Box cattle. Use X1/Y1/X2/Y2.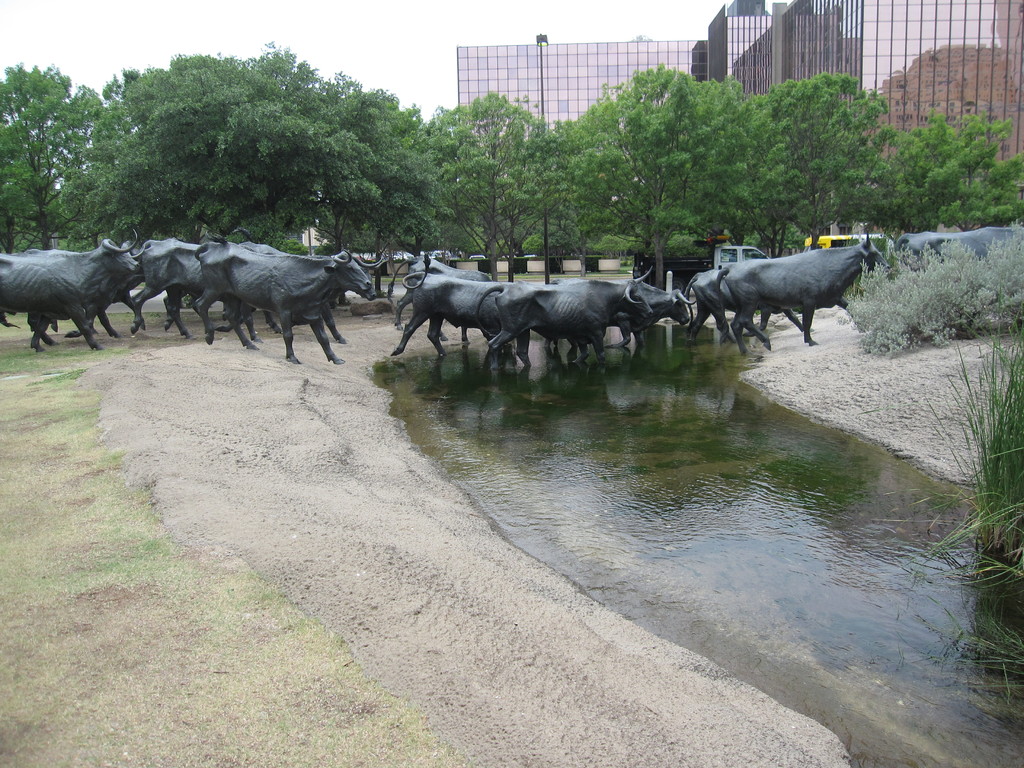
129/237/260/339.
